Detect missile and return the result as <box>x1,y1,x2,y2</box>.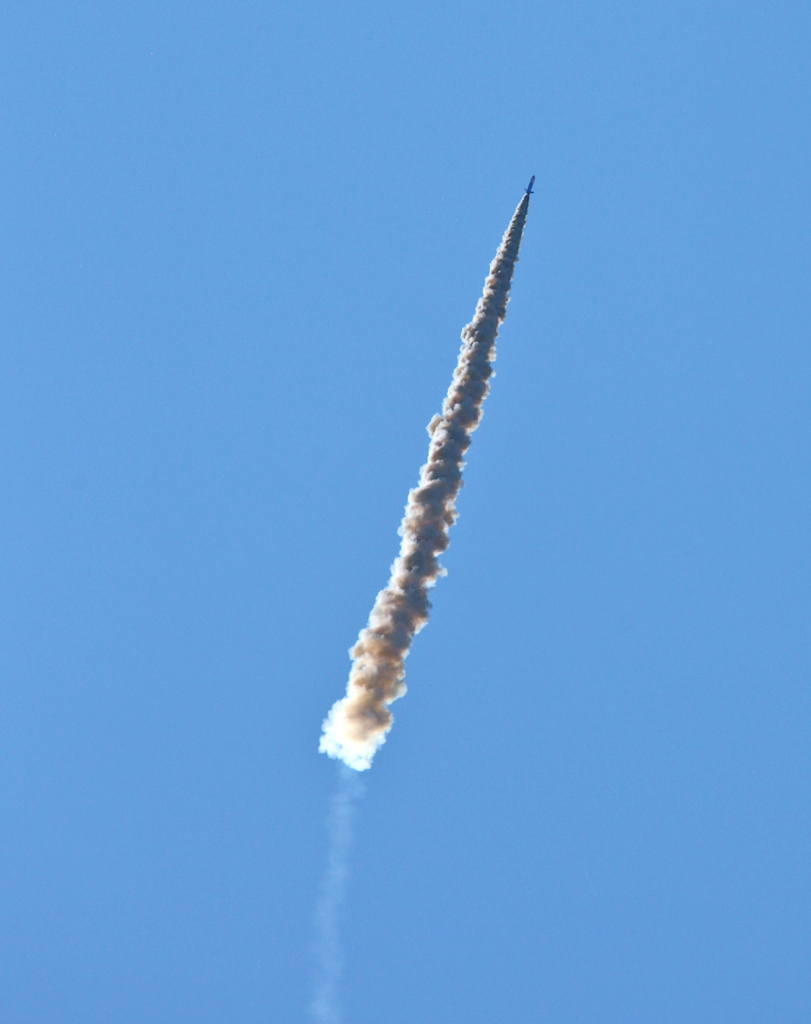
<box>523,172,539,197</box>.
